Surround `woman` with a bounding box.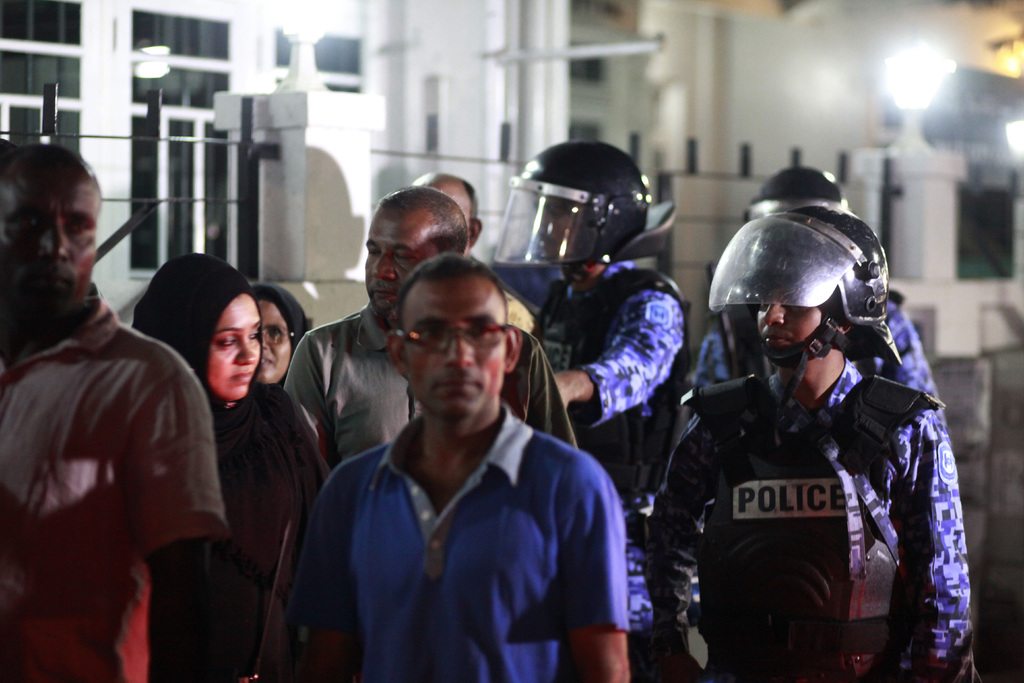
[158,258,324,655].
